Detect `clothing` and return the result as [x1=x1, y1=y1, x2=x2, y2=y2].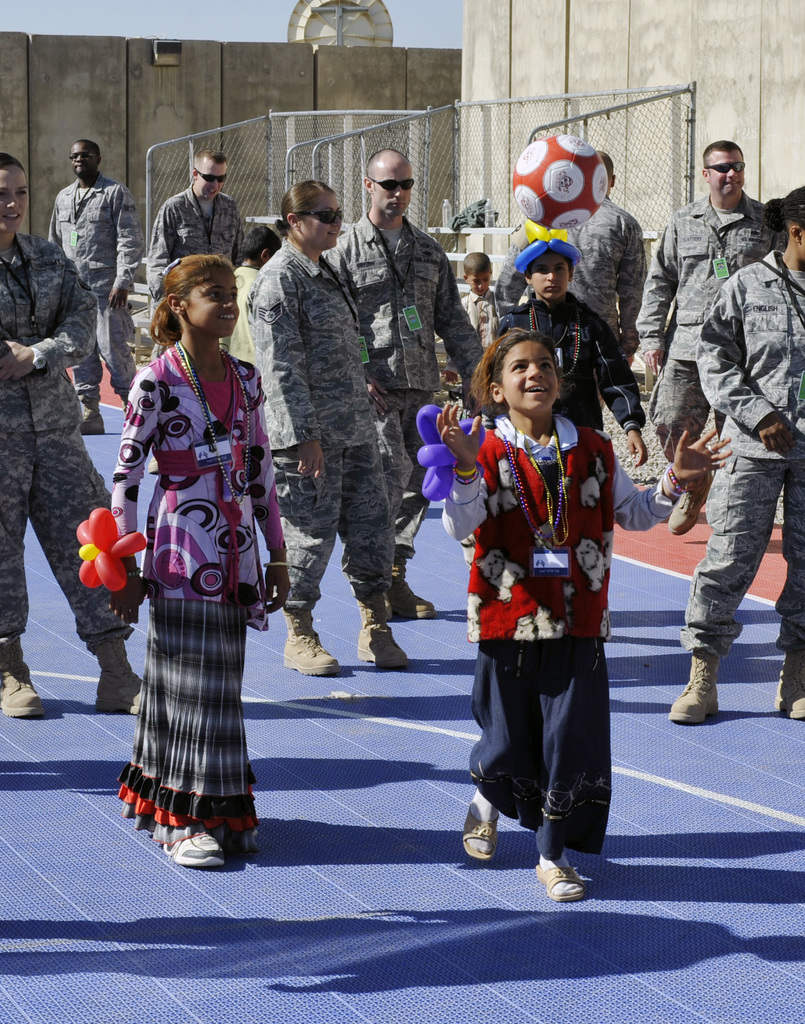
[x1=335, y1=199, x2=466, y2=516].
